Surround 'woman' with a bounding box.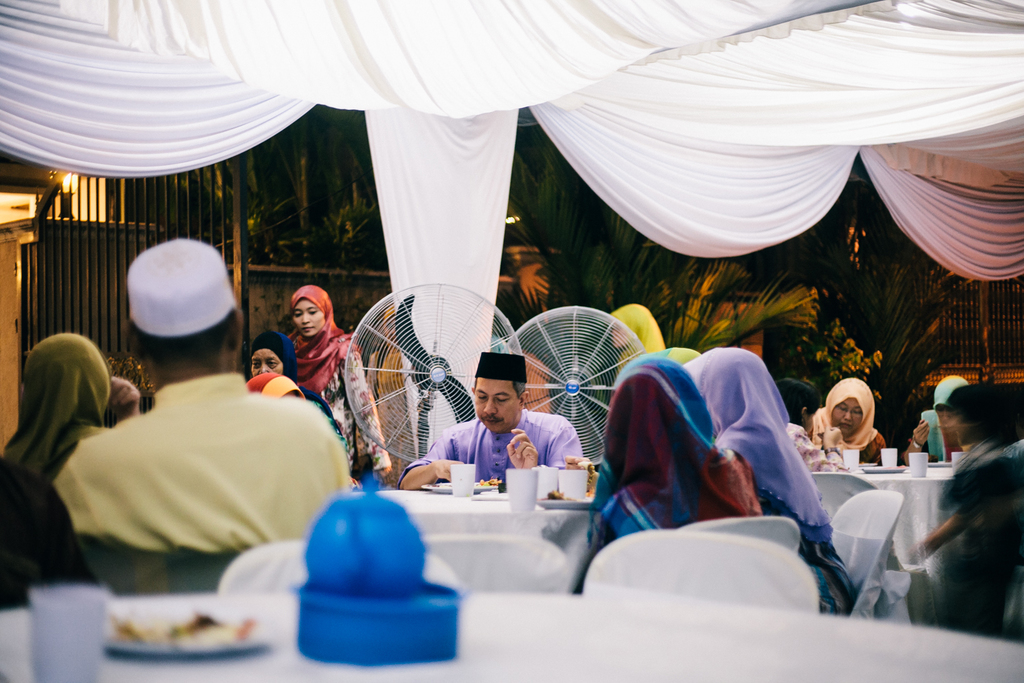
bbox=(243, 330, 334, 435).
